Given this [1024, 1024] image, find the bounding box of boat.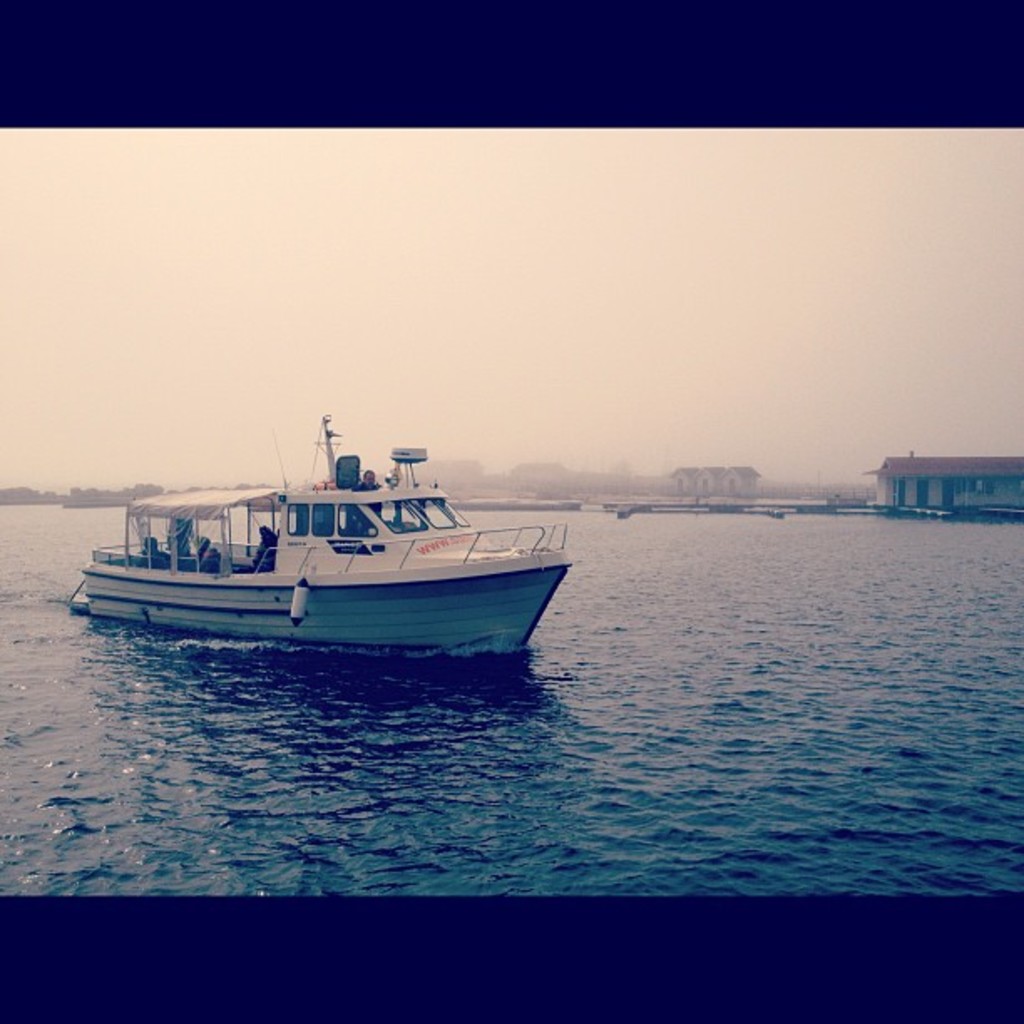
[x1=62, y1=408, x2=577, y2=668].
